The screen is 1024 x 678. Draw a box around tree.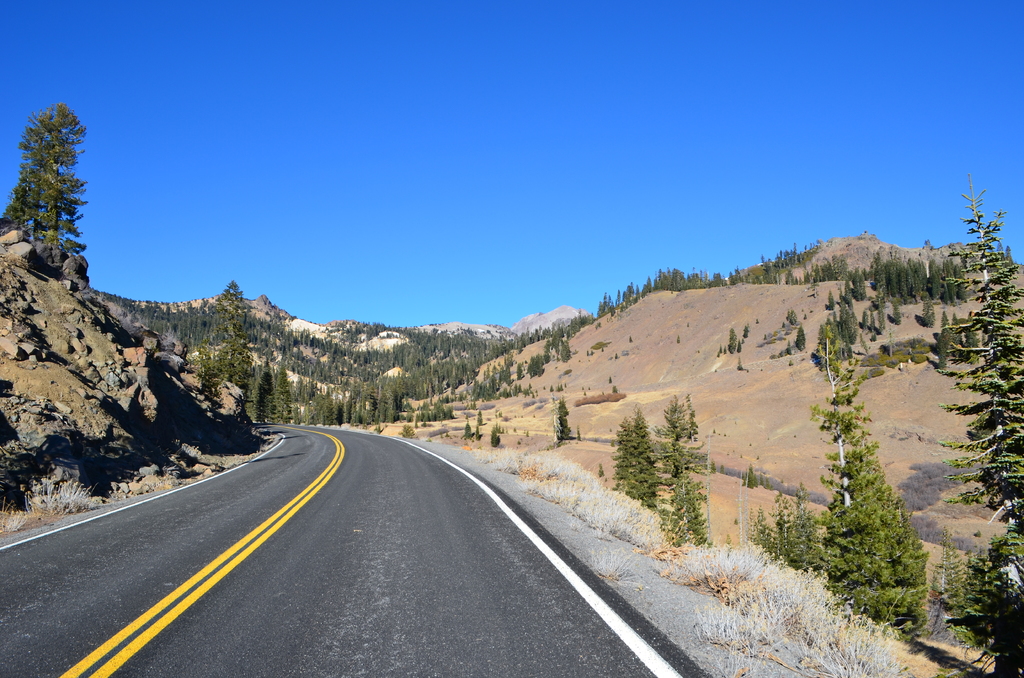
[left=742, top=334, right=929, bottom=642].
